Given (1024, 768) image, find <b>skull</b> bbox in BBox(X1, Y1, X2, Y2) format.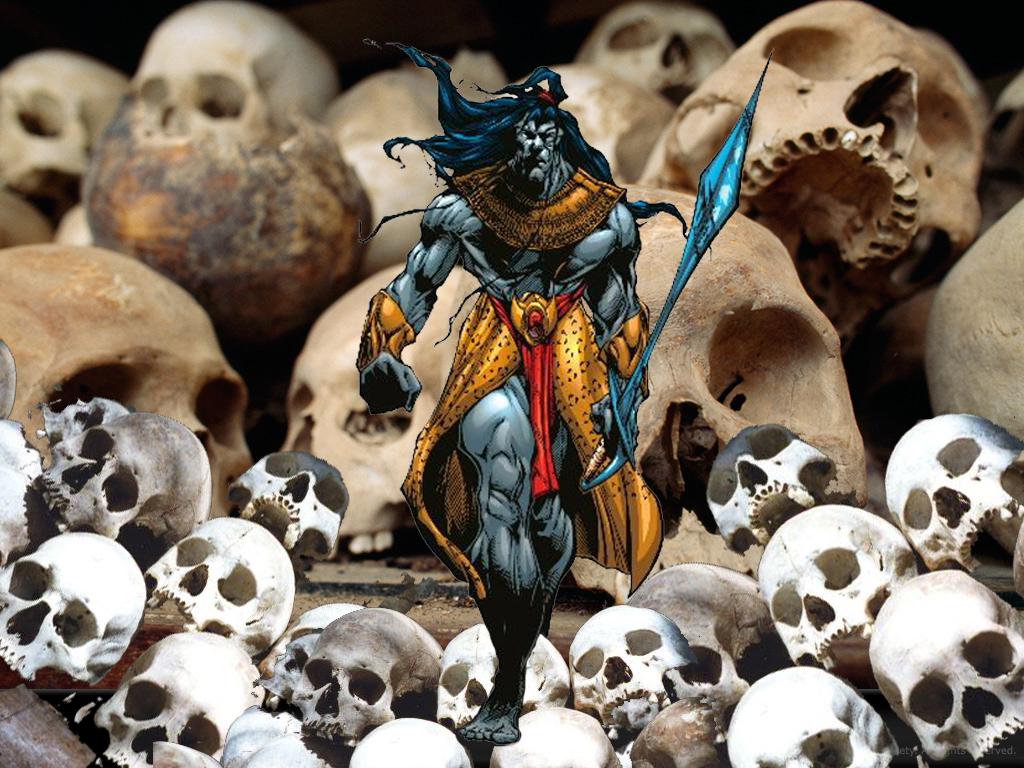
BBox(320, 46, 503, 283).
